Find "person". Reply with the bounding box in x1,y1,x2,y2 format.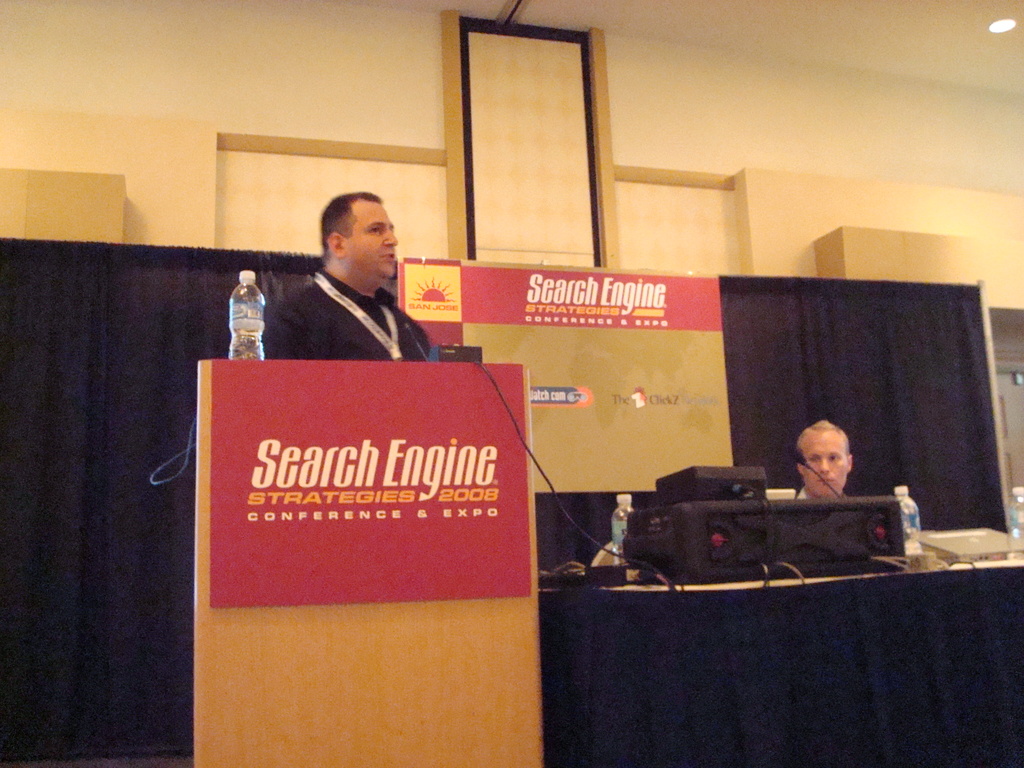
261,191,432,358.
